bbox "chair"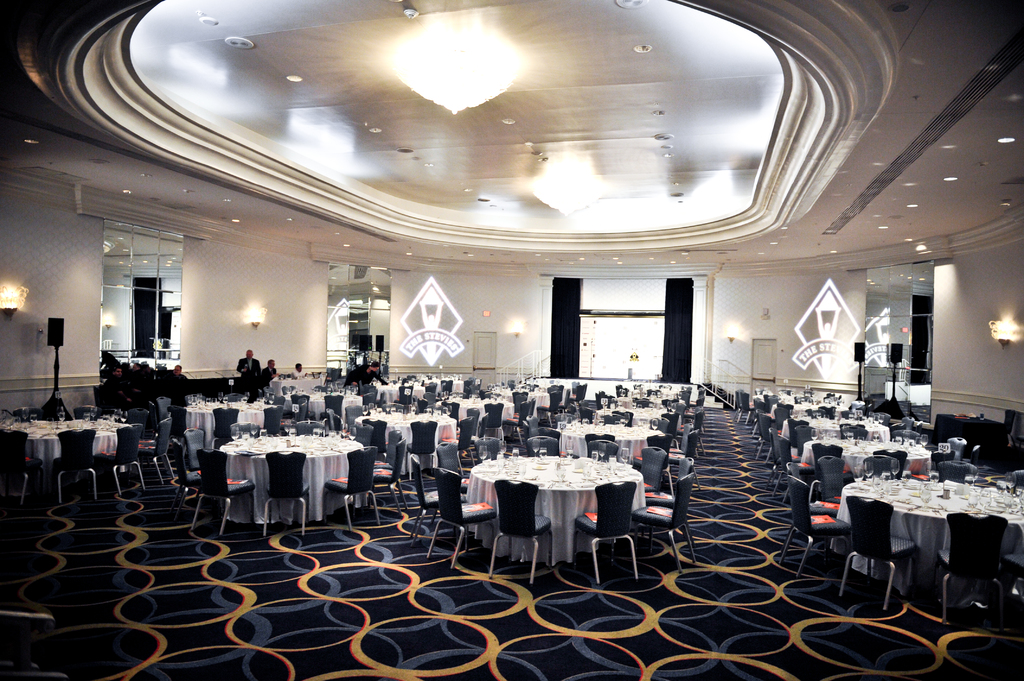
locate(253, 457, 316, 536)
